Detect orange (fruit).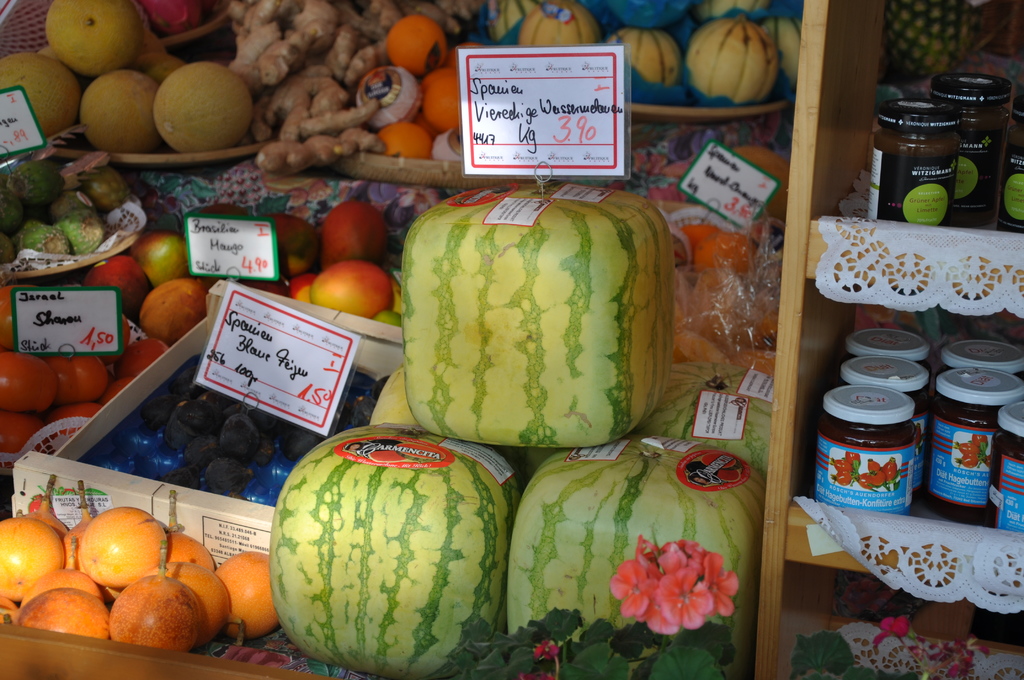
Detected at locate(422, 66, 457, 129).
